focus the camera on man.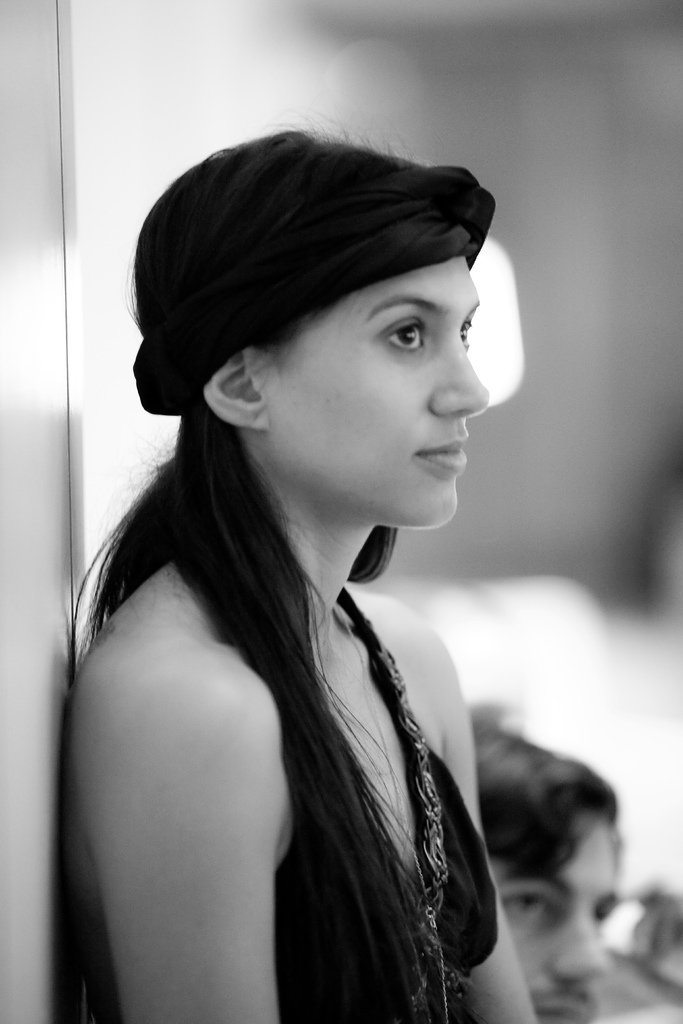
Focus region: region(473, 739, 629, 1023).
